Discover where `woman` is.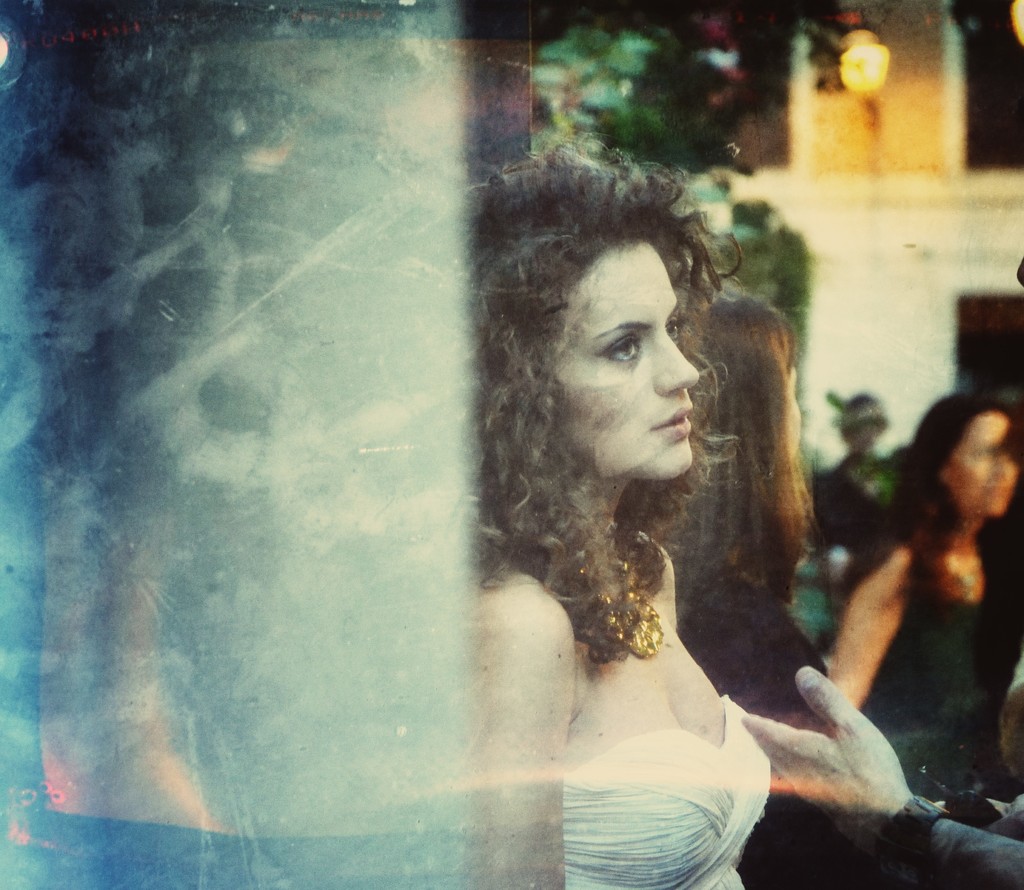
Discovered at <region>830, 393, 1023, 804</region>.
